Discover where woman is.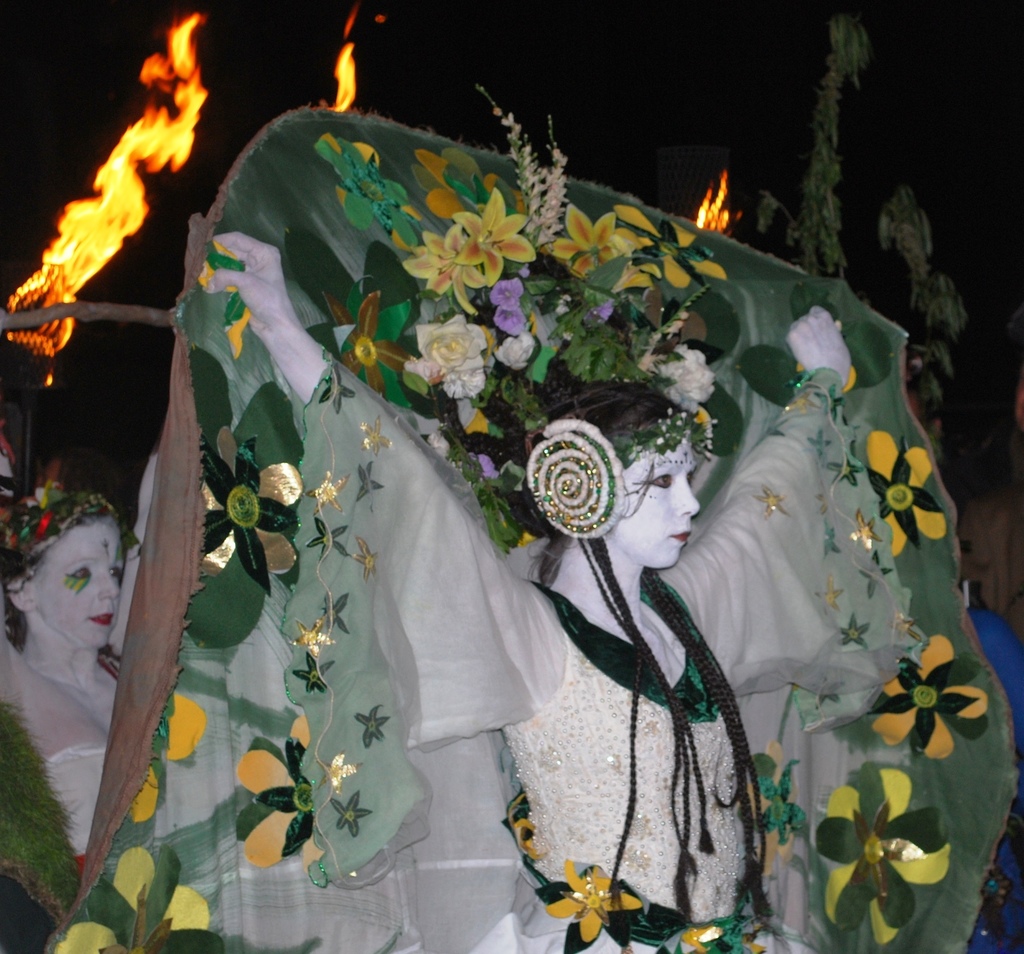
Discovered at detection(208, 229, 859, 953).
